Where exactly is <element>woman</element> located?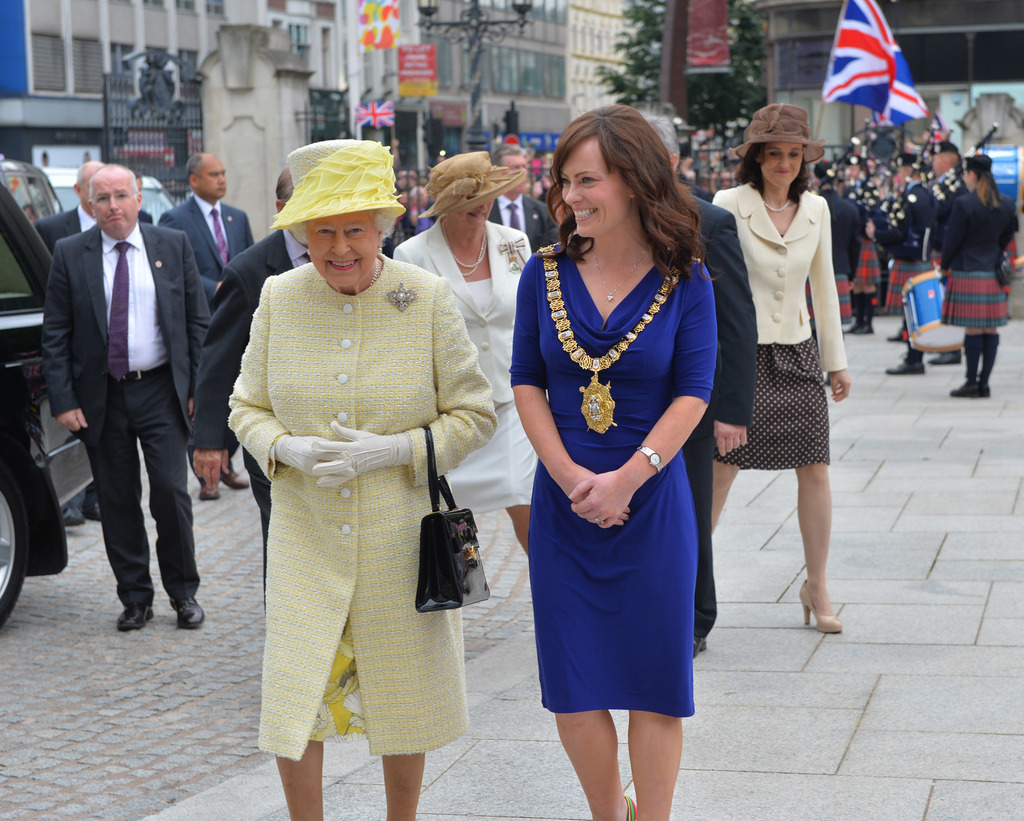
Its bounding box is 502/119/723/774.
